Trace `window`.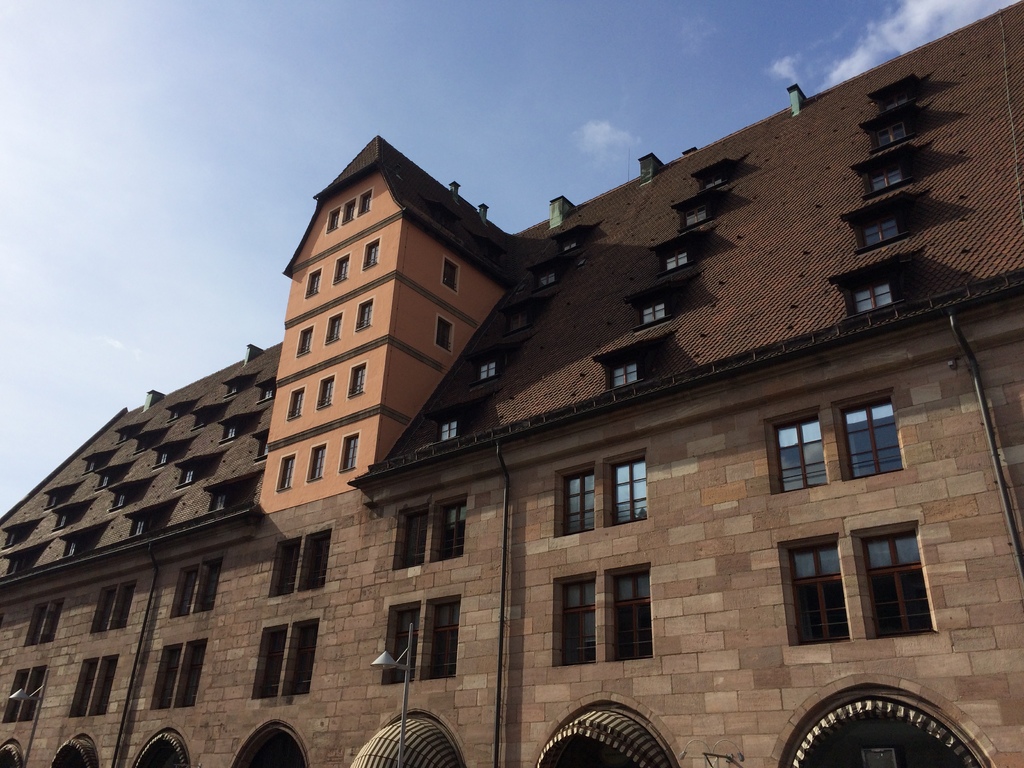
Traced to 284/614/318/695.
